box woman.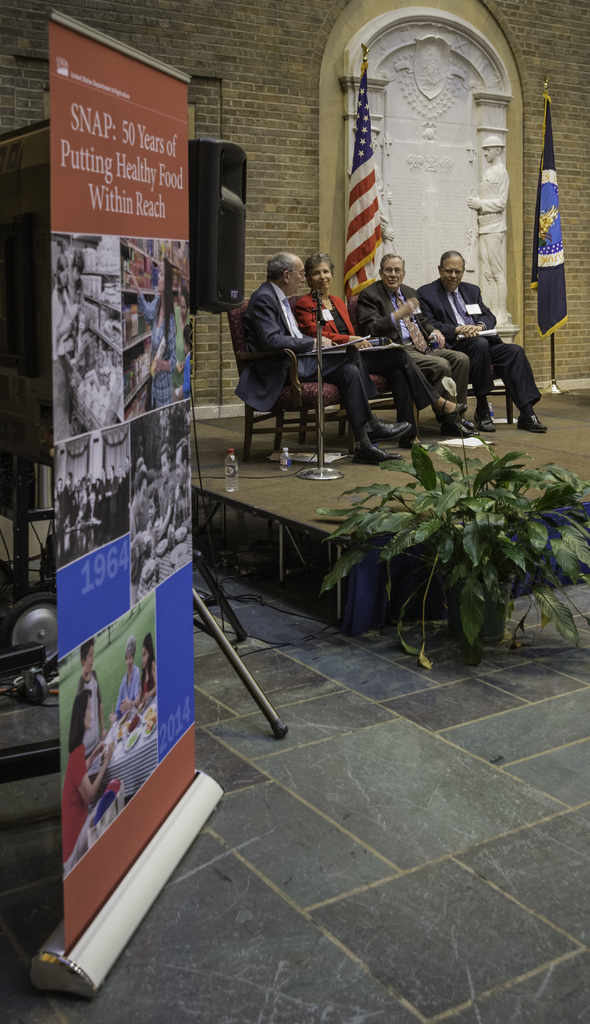
crop(63, 686, 114, 861).
